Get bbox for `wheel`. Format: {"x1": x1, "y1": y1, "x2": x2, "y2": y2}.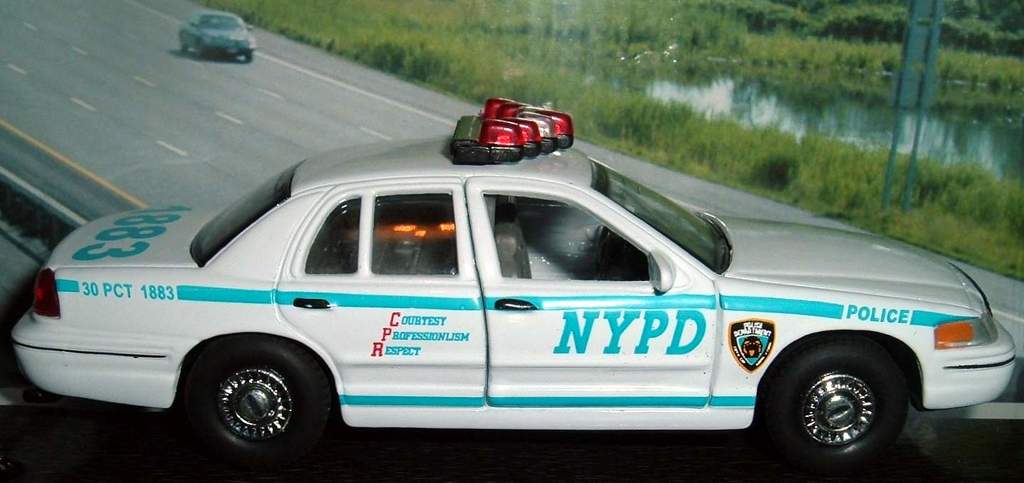
{"x1": 245, "y1": 56, "x2": 255, "y2": 64}.
